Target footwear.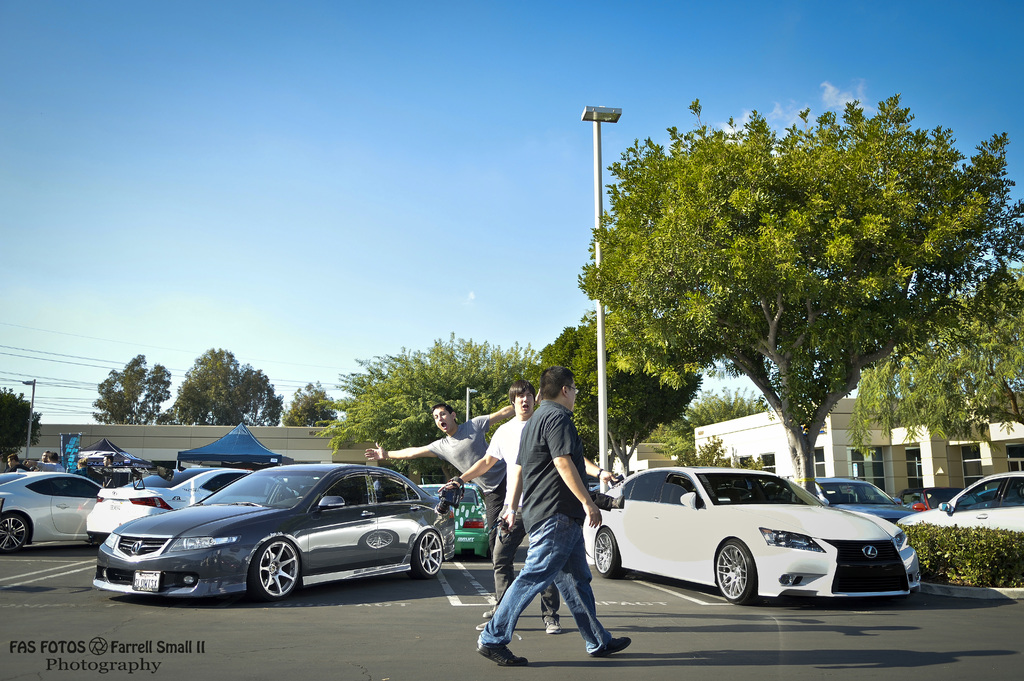
Target region: {"left": 469, "top": 639, "right": 531, "bottom": 662}.
